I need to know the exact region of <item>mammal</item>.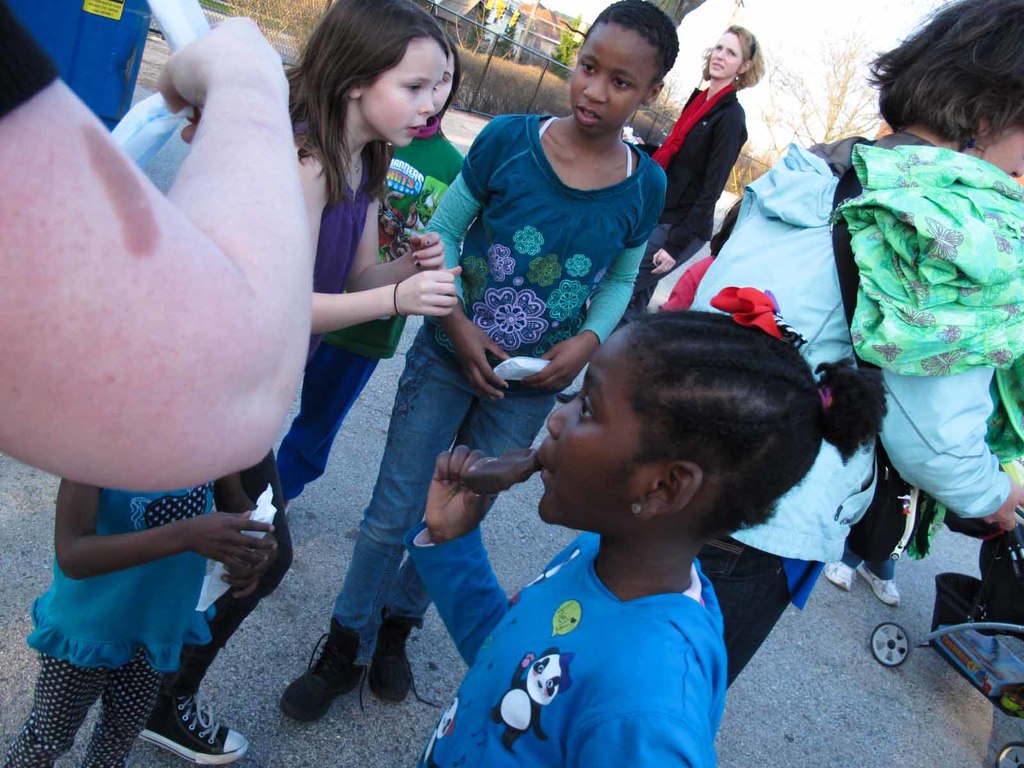
Region: (687,0,1023,686).
